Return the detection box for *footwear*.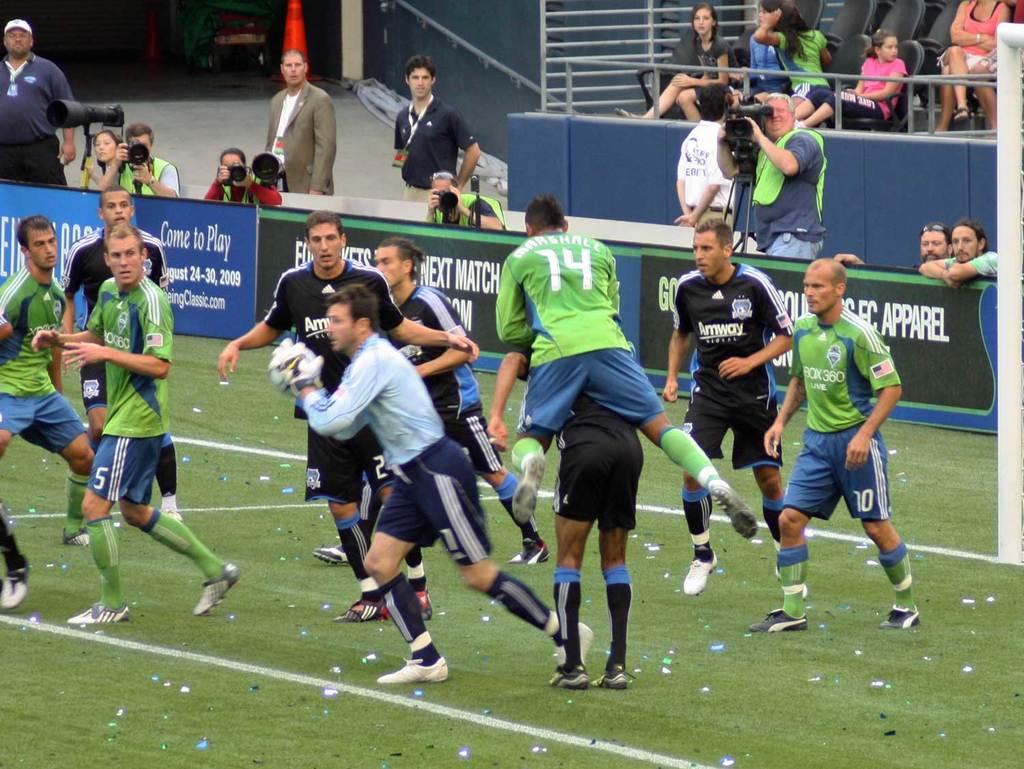
<box>0,564,27,612</box>.
